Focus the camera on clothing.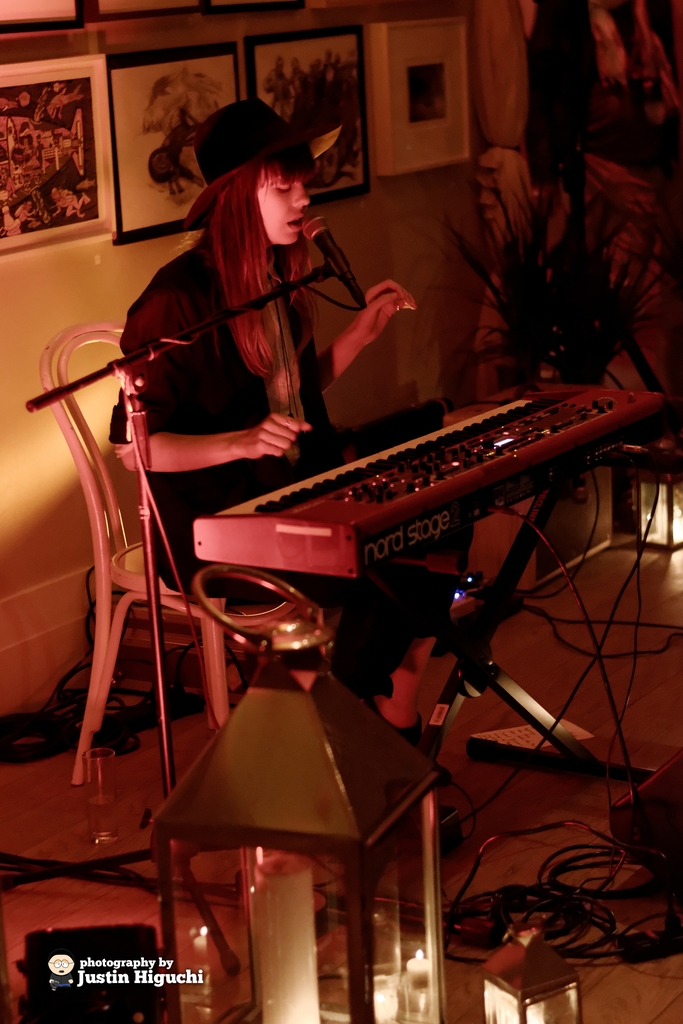
Focus region: <box>519,0,600,199</box>.
